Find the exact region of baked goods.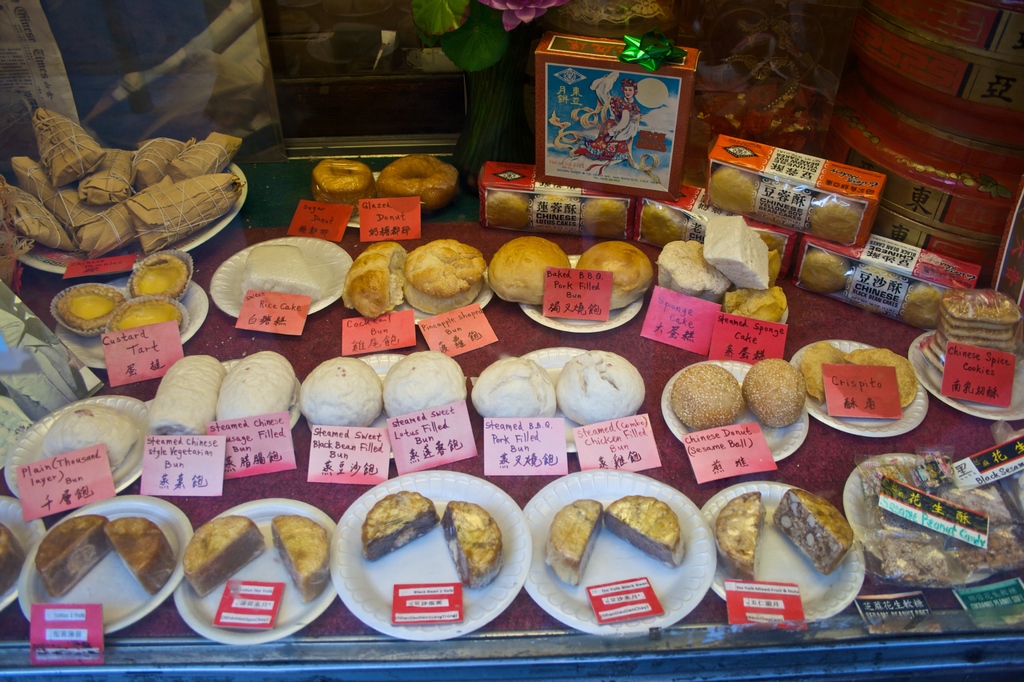
Exact region: box(299, 355, 380, 428).
